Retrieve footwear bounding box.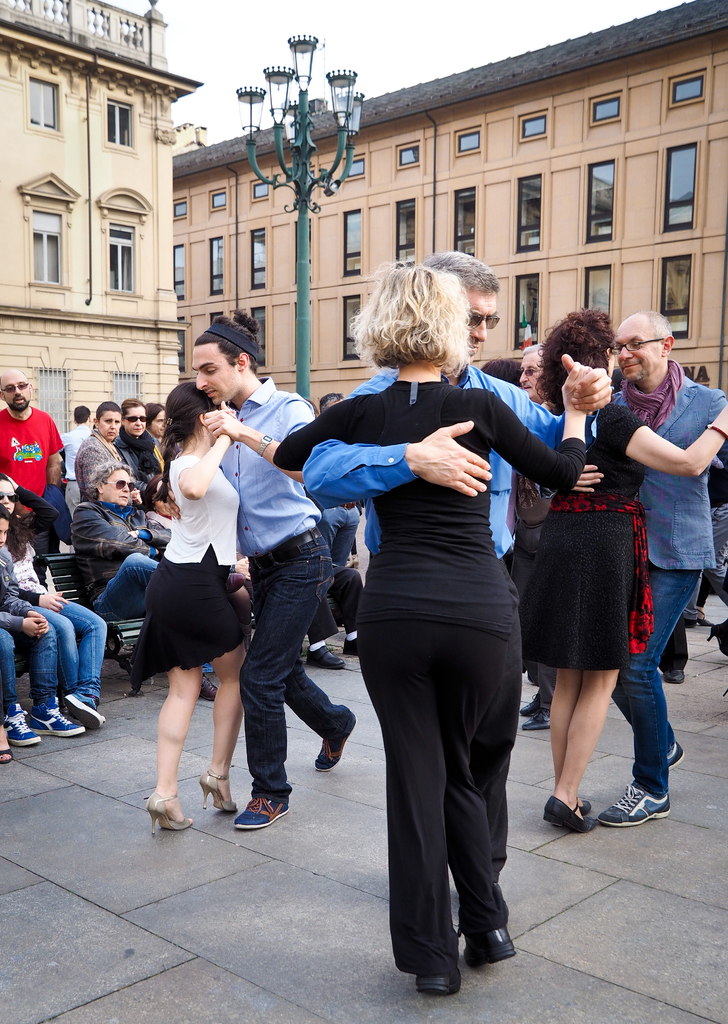
Bounding box: [x1=307, y1=644, x2=344, y2=665].
